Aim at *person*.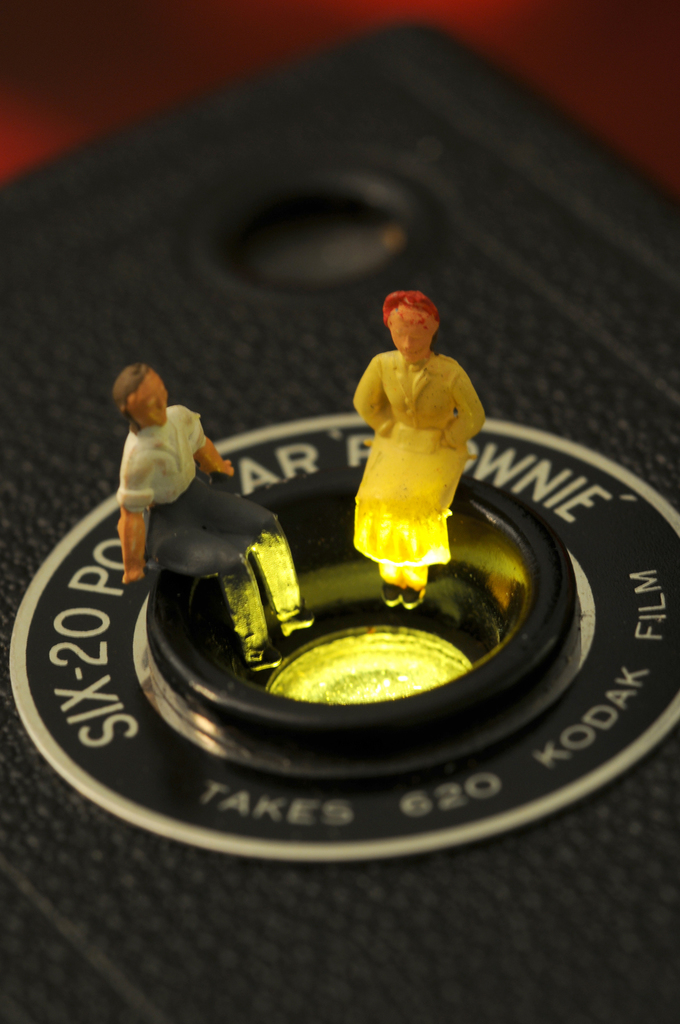
Aimed at Rect(109, 364, 319, 676).
